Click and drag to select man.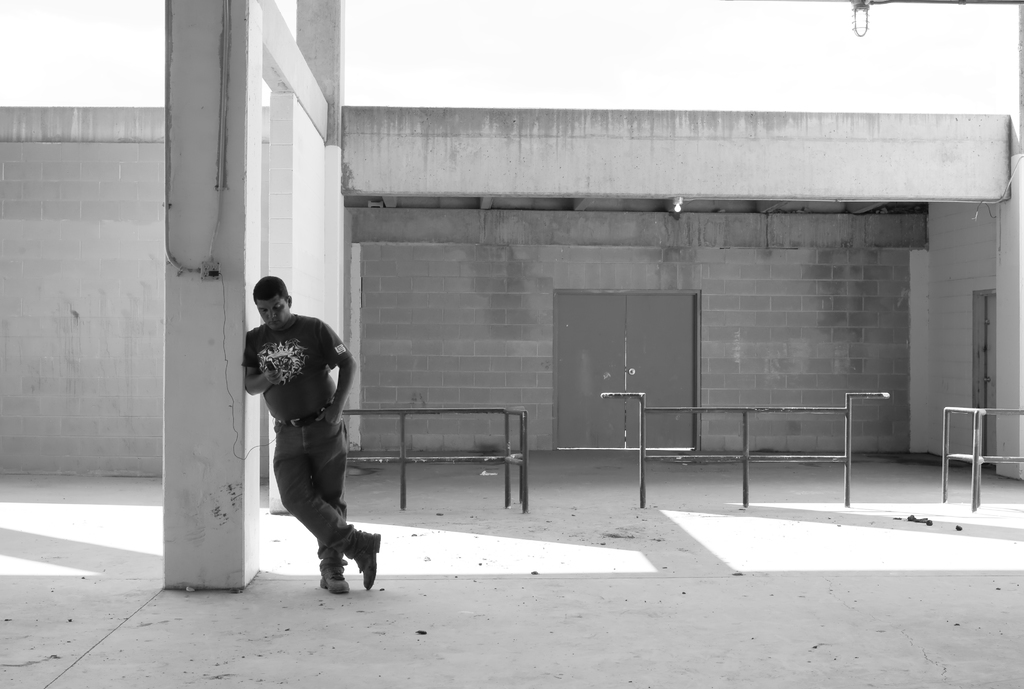
Selection: (239, 275, 380, 596).
